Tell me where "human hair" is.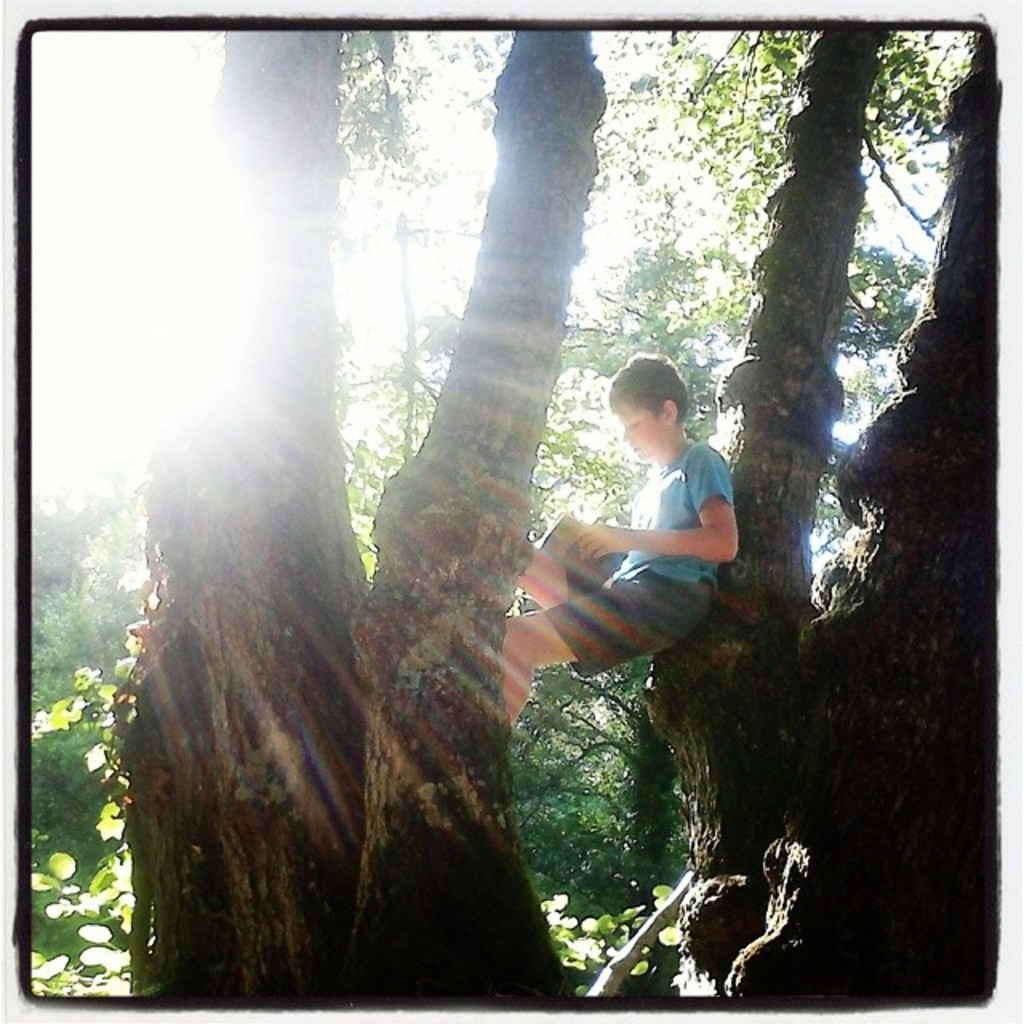
"human hair" is at Rect(605, 346, 690, 418).
